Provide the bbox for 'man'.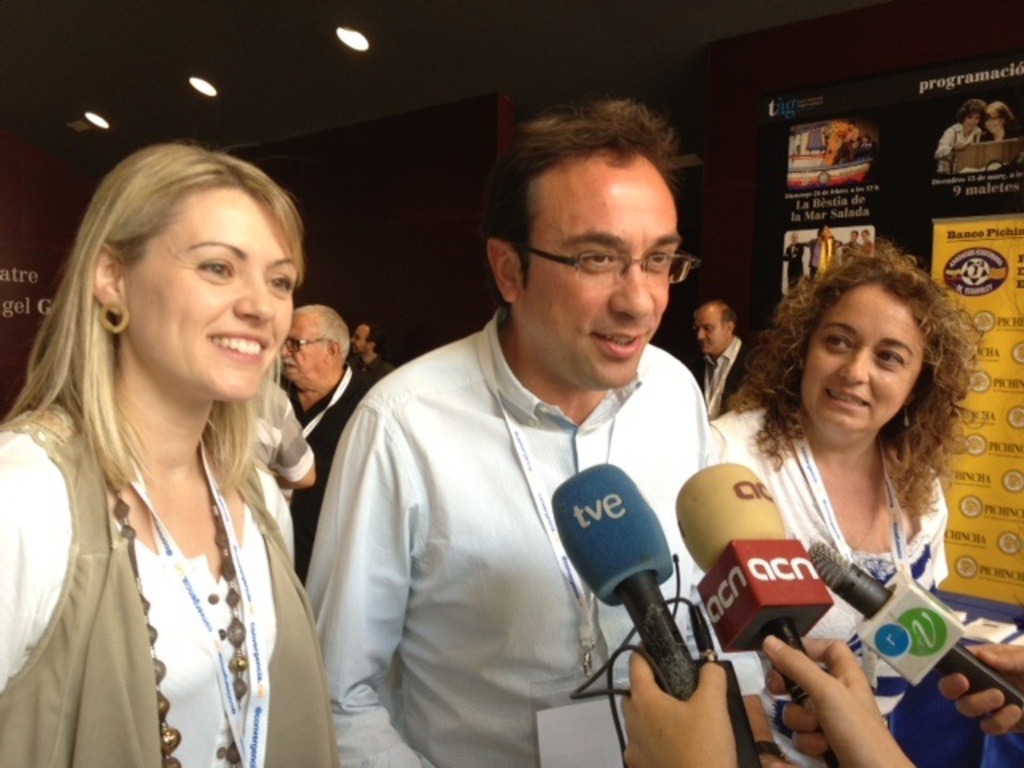
box=[274, 301, 373, 579].
